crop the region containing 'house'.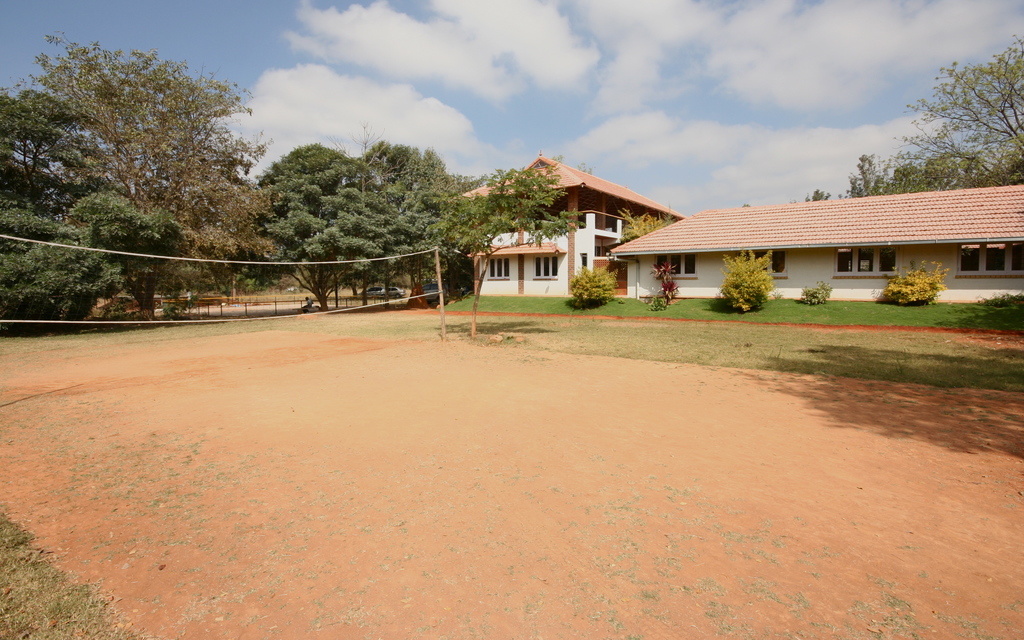
Crop region: Rect(461, 150, 682, 303).
